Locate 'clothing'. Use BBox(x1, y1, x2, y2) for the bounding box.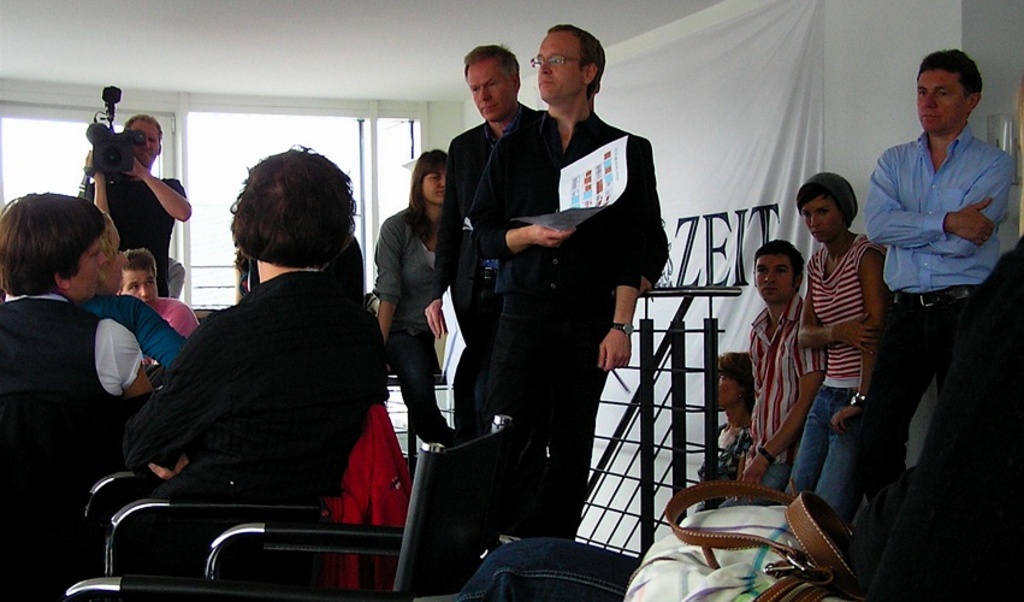
BBox(120, 268, 390, 579).
